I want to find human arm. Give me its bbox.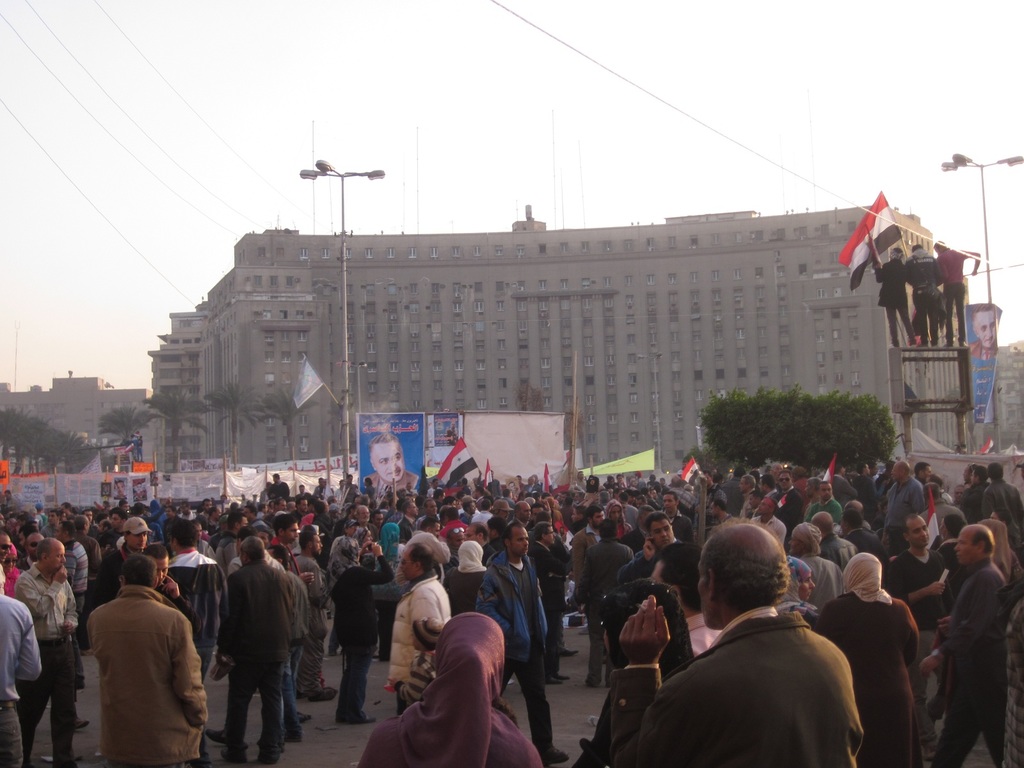
(260,511,276,521).
